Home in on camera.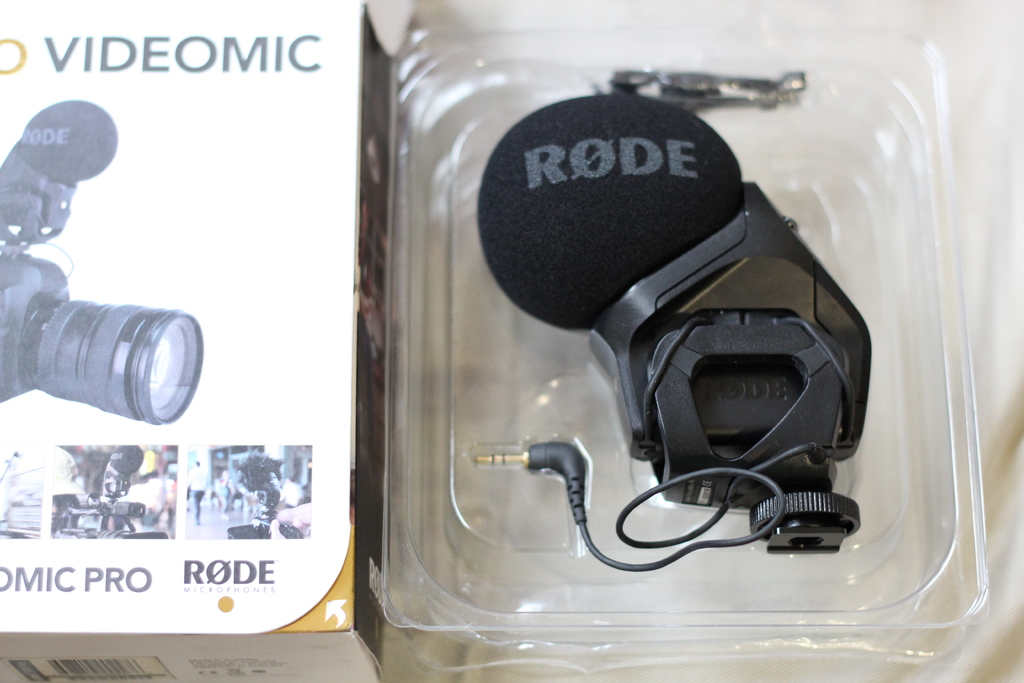
Homed in at {"left": 232, "top": 453, "right": 295, "bottom": 541}.
